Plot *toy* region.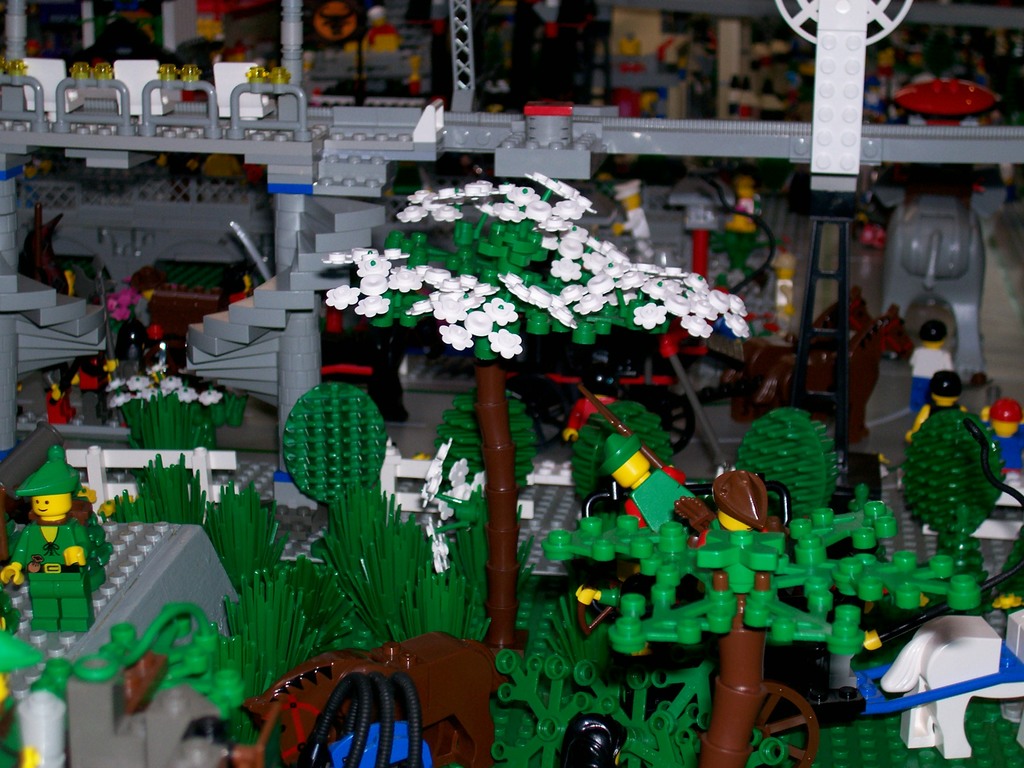
Plotted at pyautogui.locateOnScreen(17, 427, 108, 631).
